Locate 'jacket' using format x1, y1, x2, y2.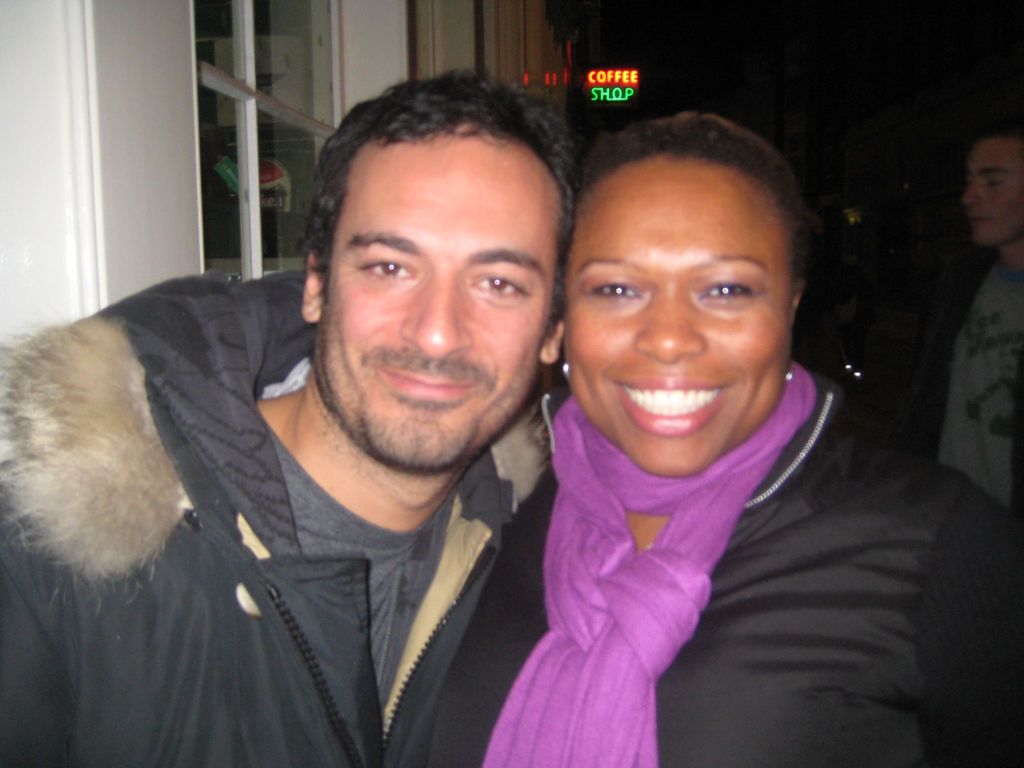
0, 139, 591, 766.
